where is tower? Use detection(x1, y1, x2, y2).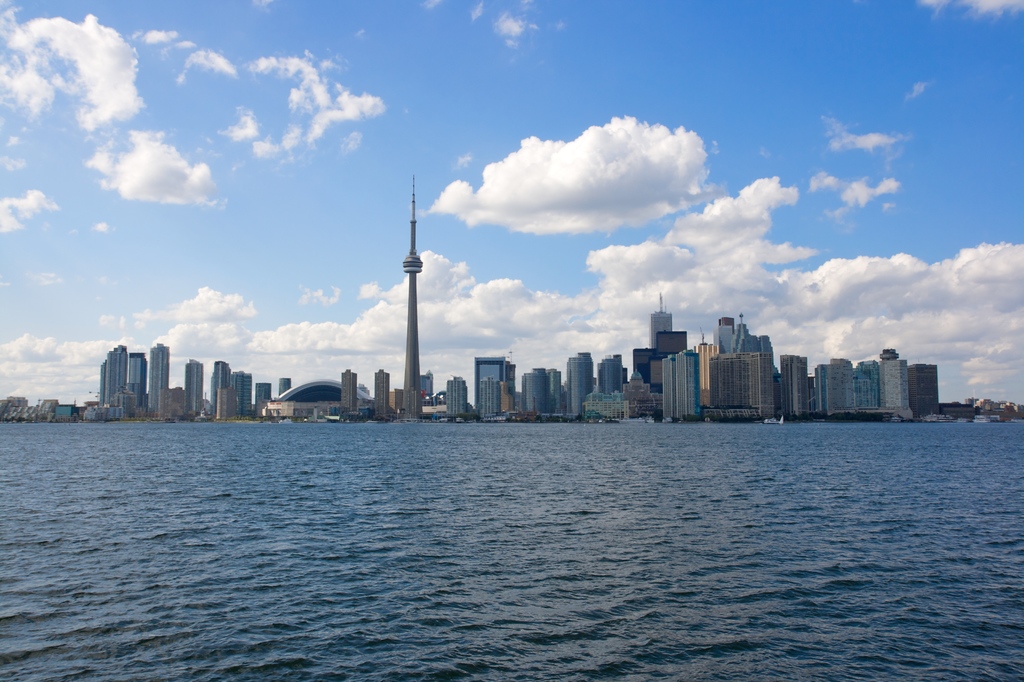
detection(378, 364, 397, 420).
